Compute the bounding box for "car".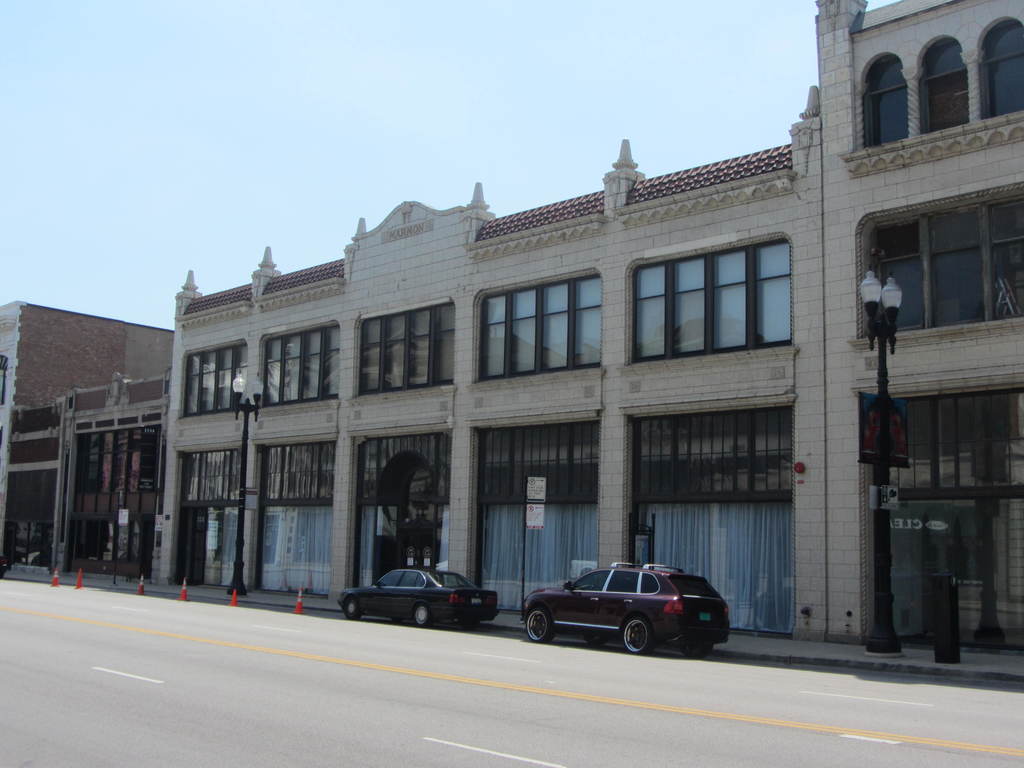
<box>520,563,732,655</box>.
